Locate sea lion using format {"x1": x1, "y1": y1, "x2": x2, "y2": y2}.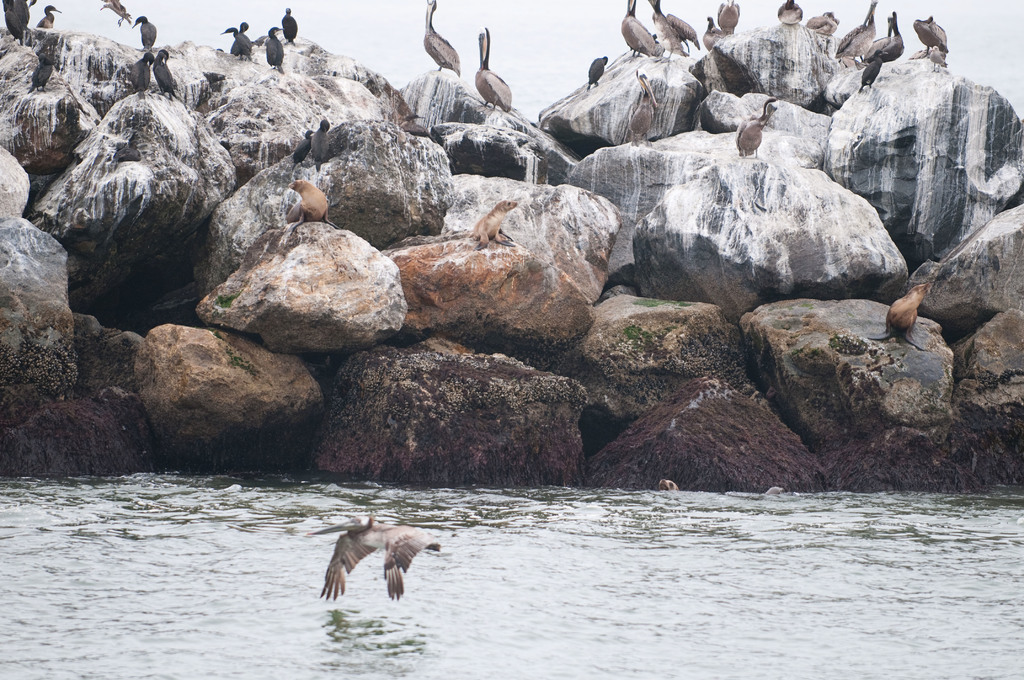
{"x1": 281, "y1": 179, "x2": 336, "y2": 238}.
